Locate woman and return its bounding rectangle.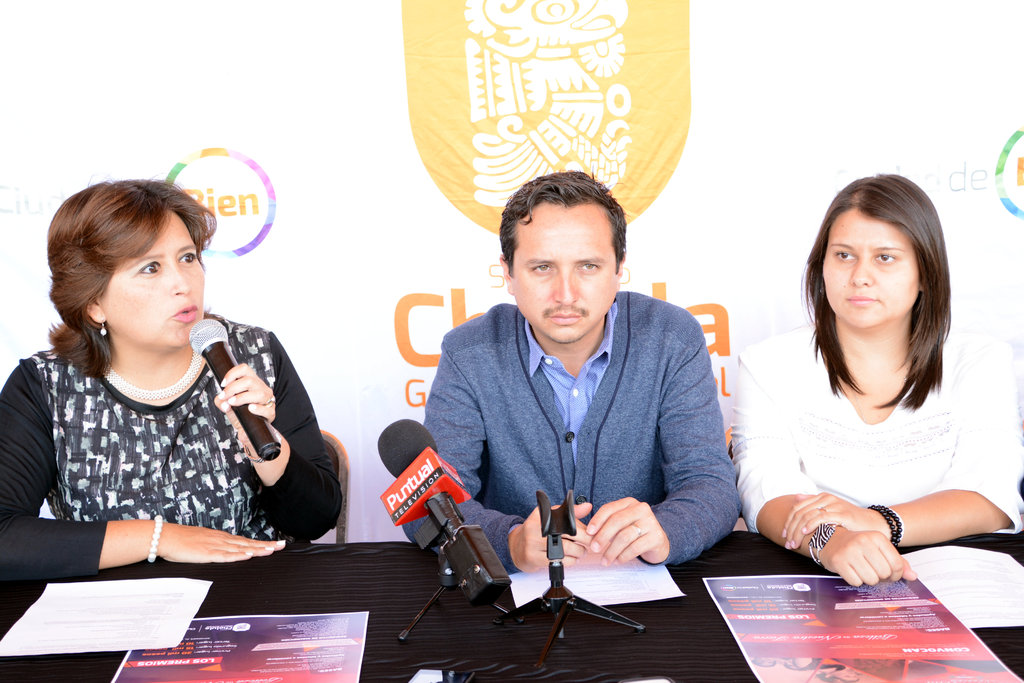
(0,168,317,584).
